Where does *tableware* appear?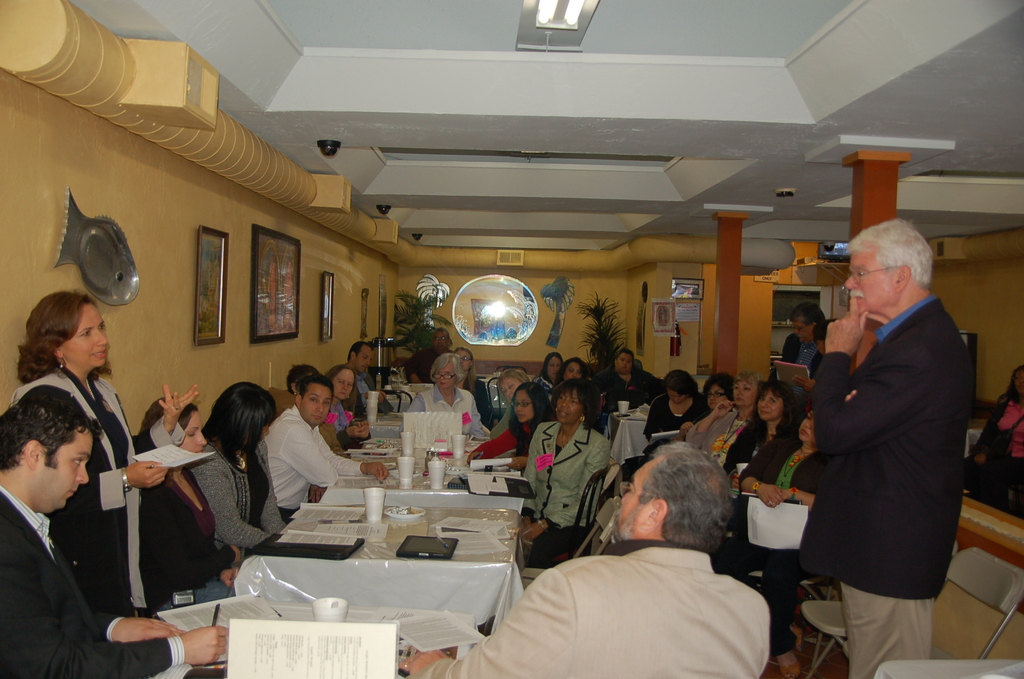
Appears at (618,400,628,414).
